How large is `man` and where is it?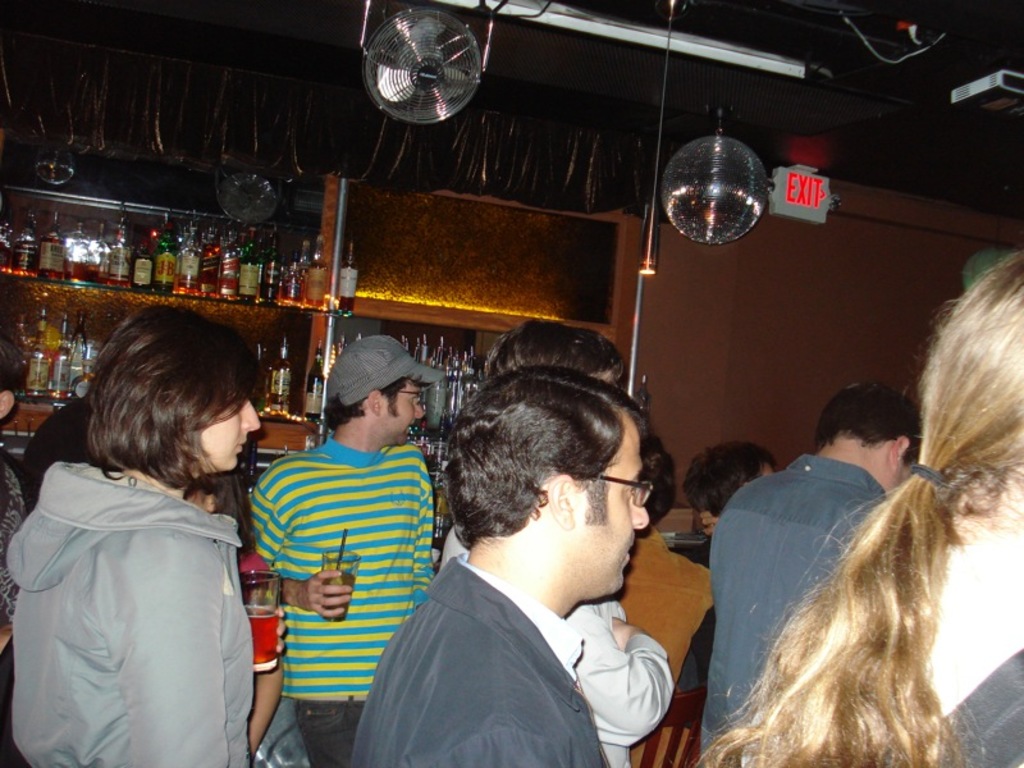
Bounding box: bbox=(227, 353, 447, 750).
